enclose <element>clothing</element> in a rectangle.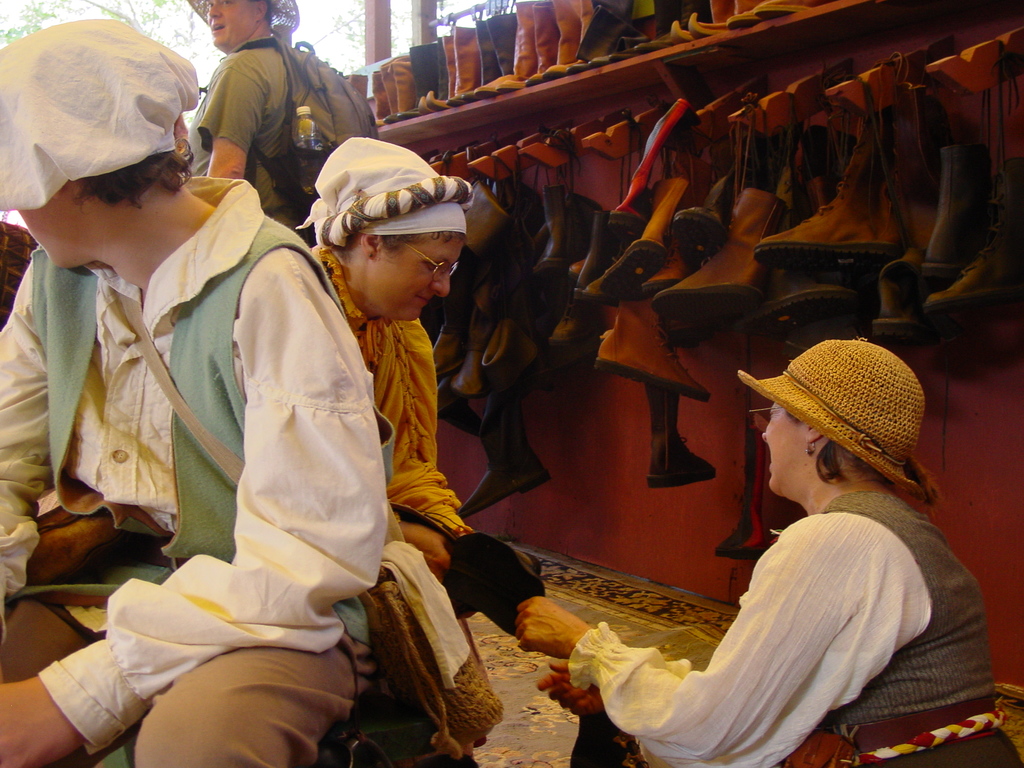
(left=556, top=477, right=1023, bottom=767).
